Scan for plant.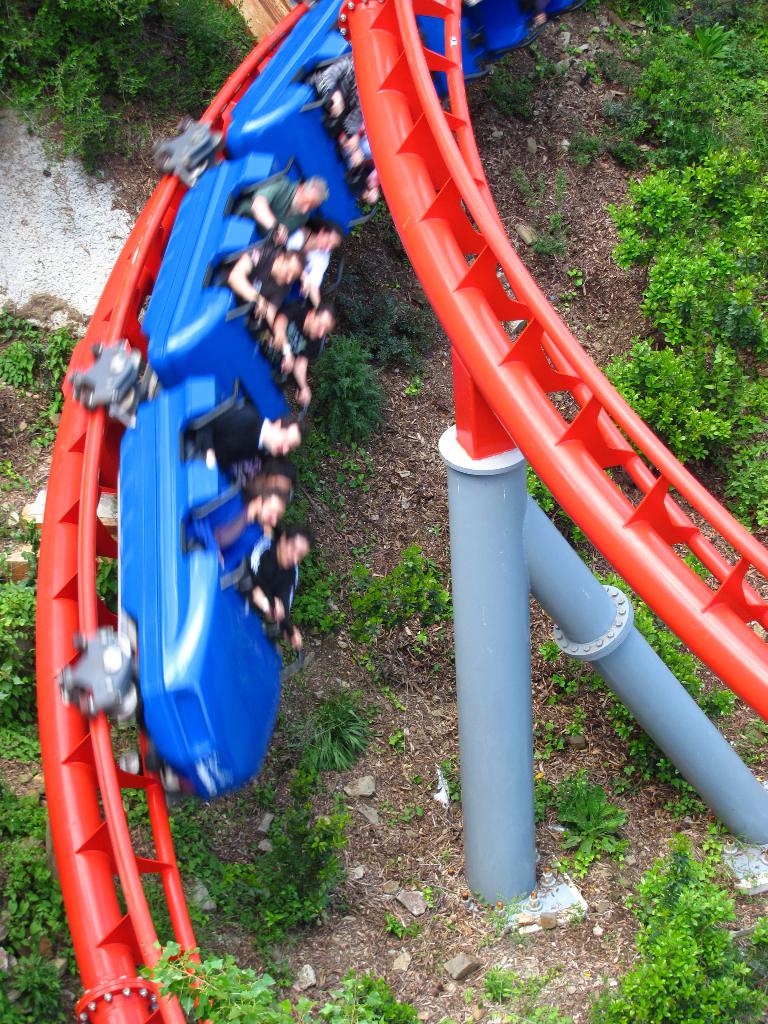
Scan result: detection(527, 988, 584, 1023).
